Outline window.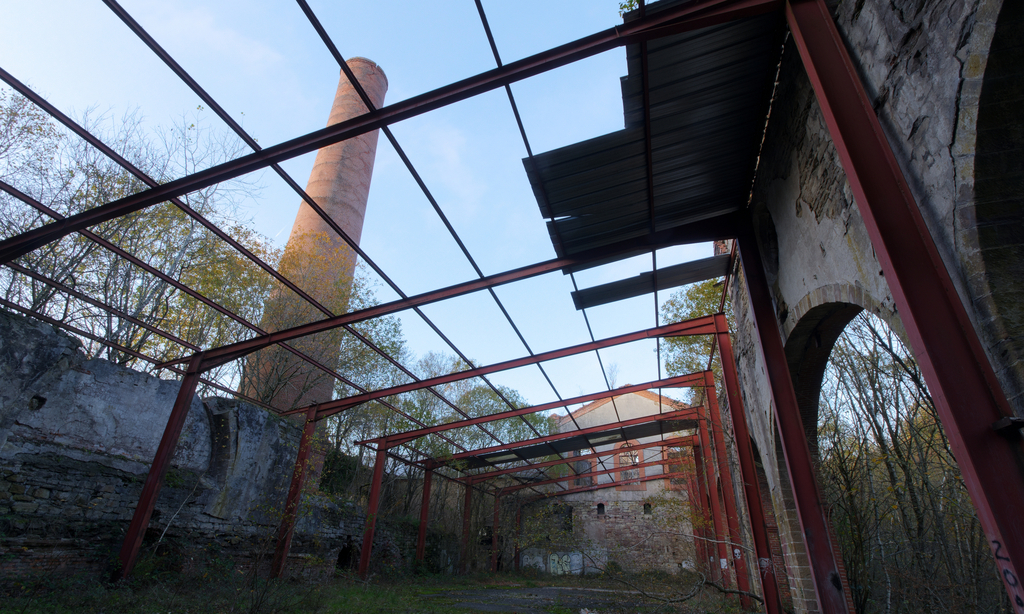
Outline: x1=663 y1=445 x2=693 y2=493.
